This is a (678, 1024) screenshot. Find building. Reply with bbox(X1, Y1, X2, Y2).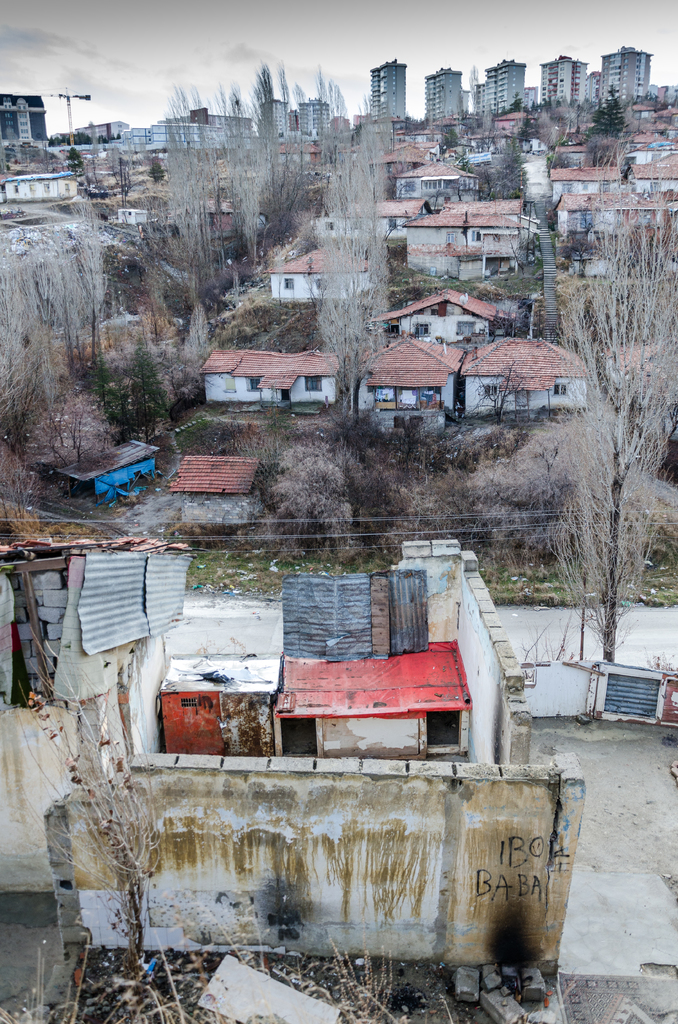
bbox(485, 60, 524, 113).
